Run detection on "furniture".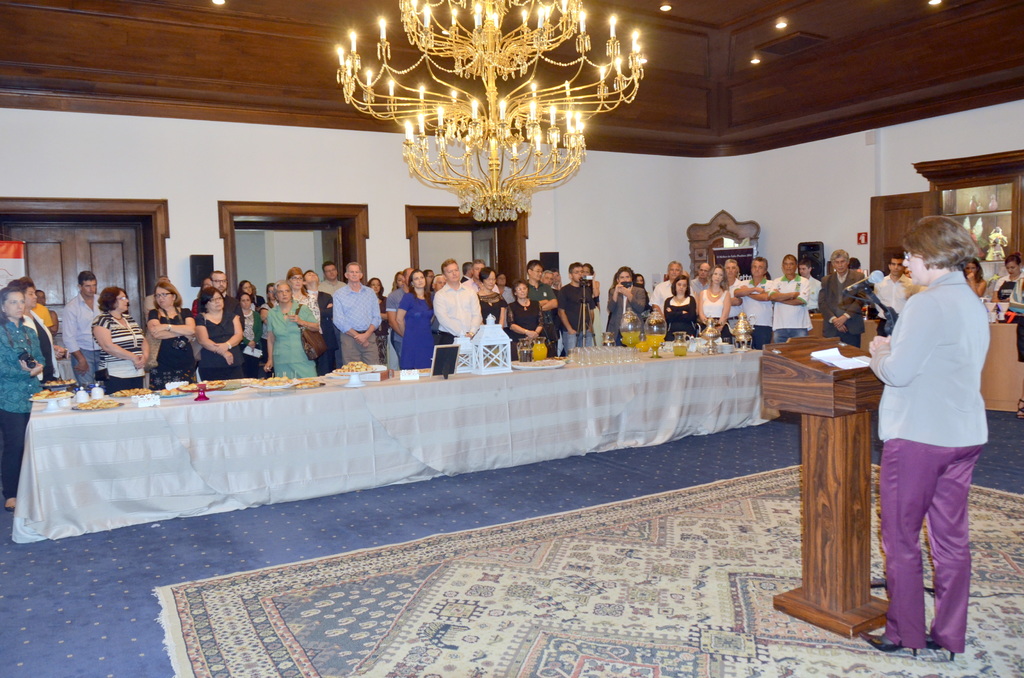
Result: left=760, top=335, right=888, bottom=638.
